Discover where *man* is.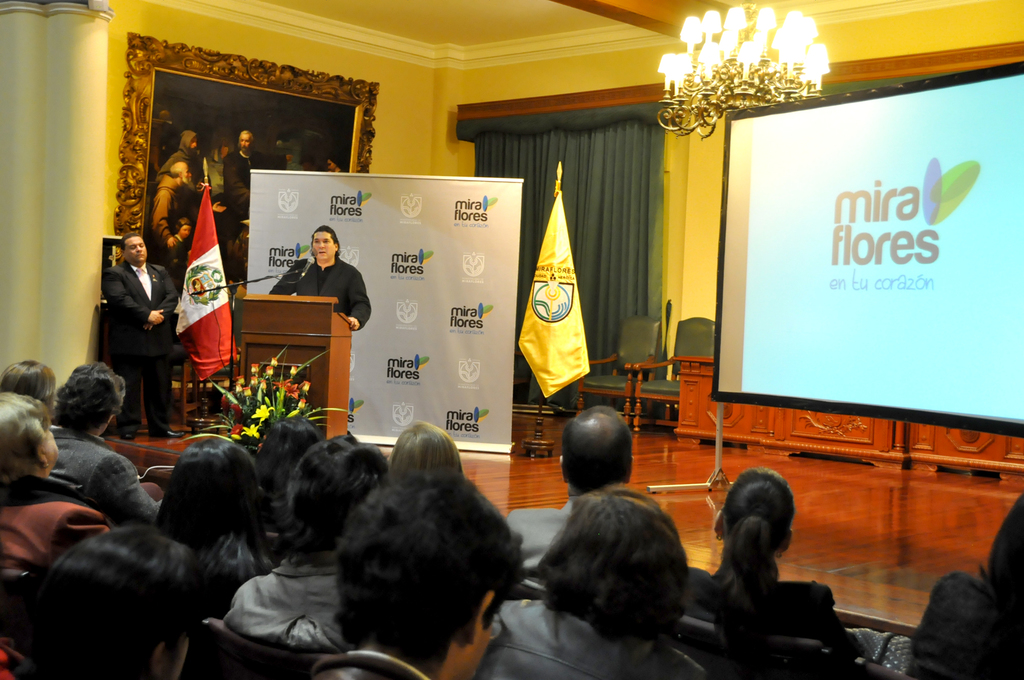
Discovered at rect(268, 228, 367, 332).
